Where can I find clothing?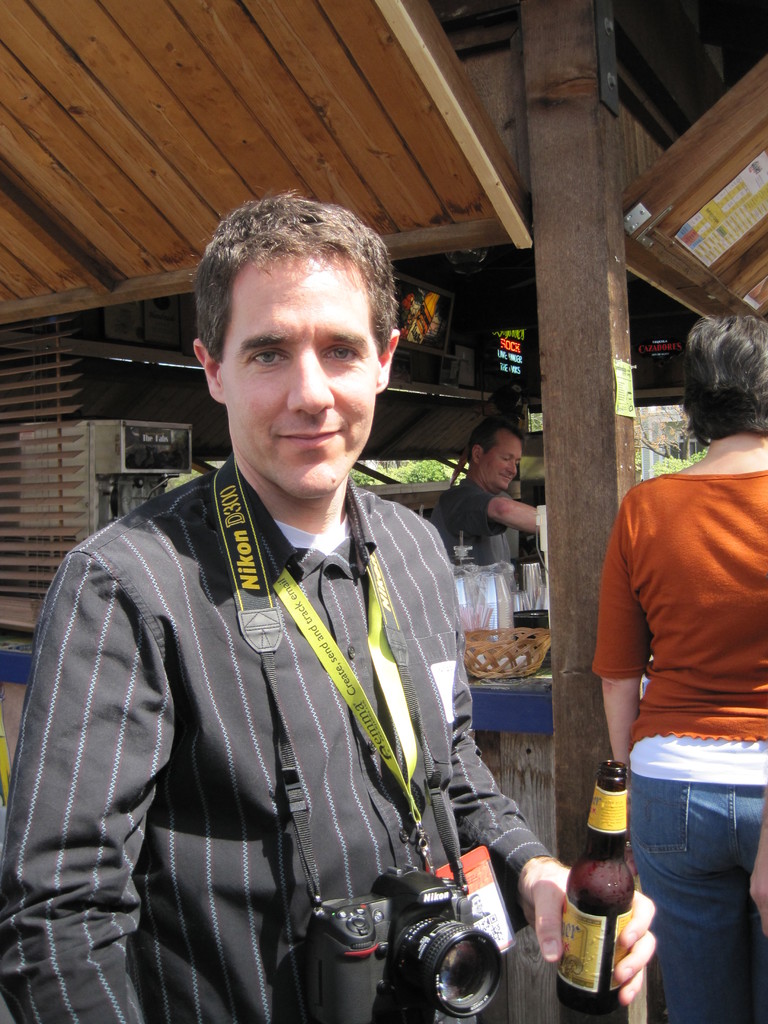
You can find it at [39, 418, 526, 1014].
